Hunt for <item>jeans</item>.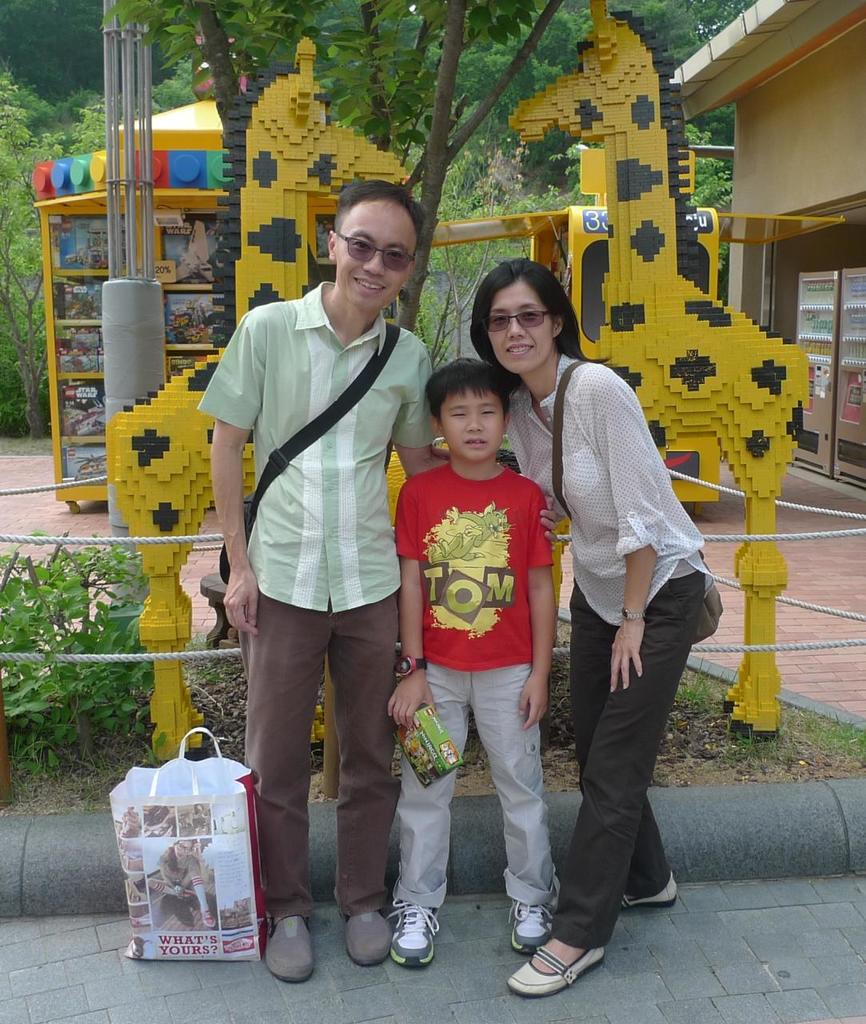
Hunted down at [left=241, top=593, right=402, bottom=918].
